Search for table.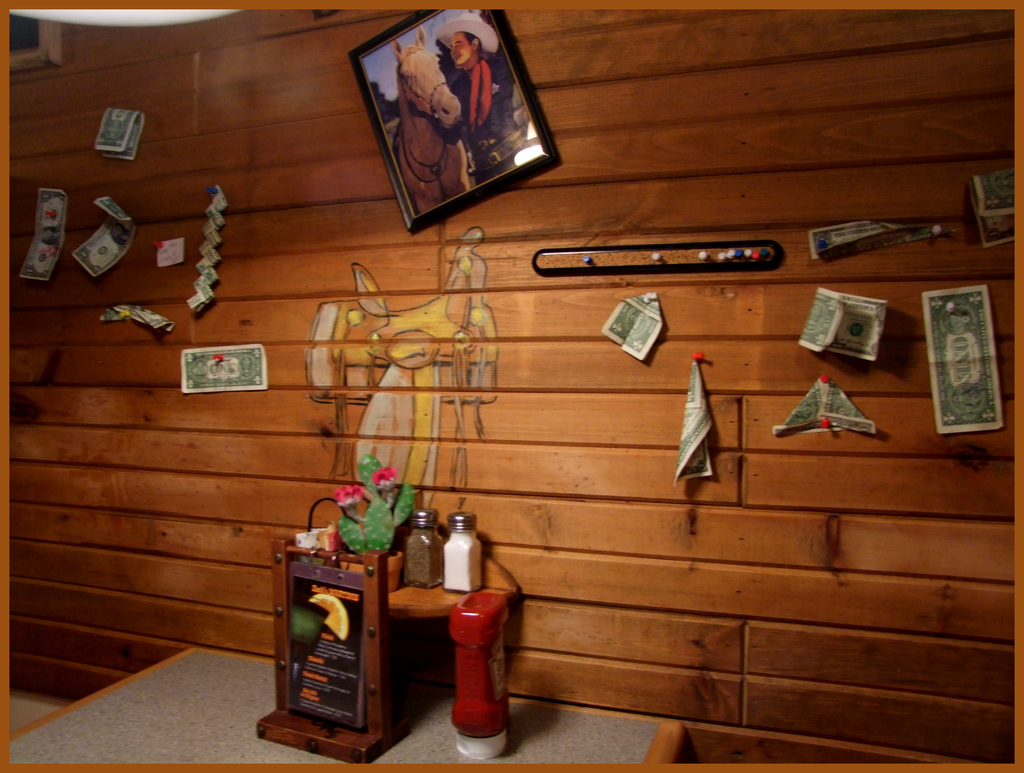
Found at {"x1": 6, "y1": 641, "x2": 694, "y2": 767}.
